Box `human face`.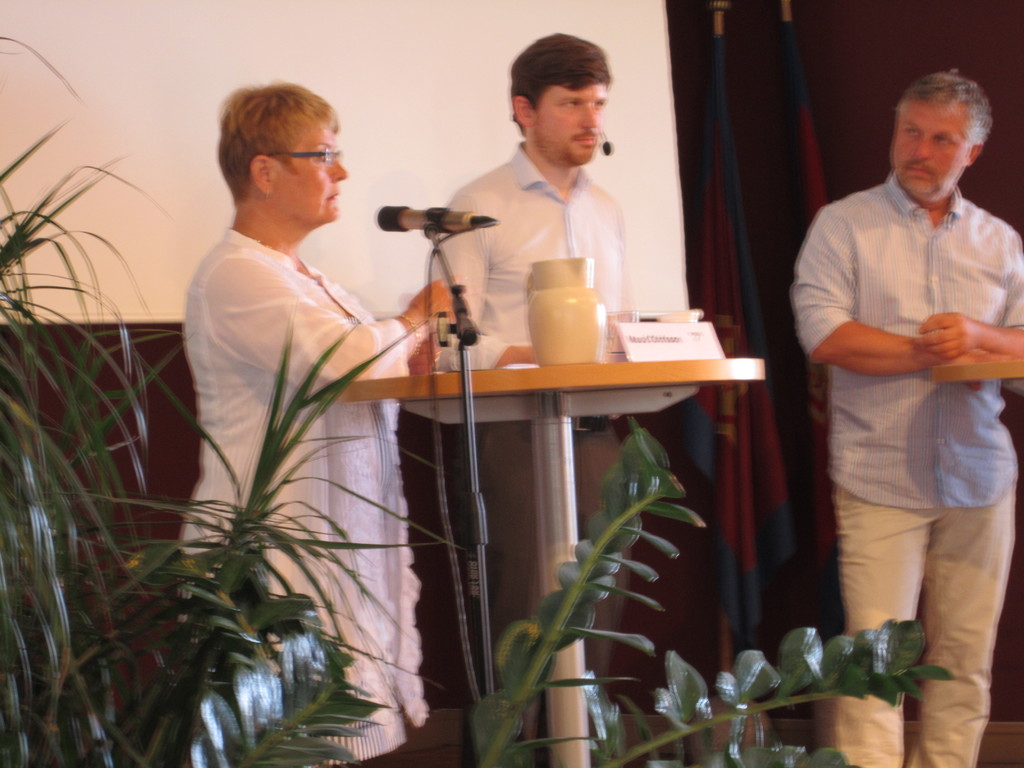
box=[539, 81, 607, 168].
